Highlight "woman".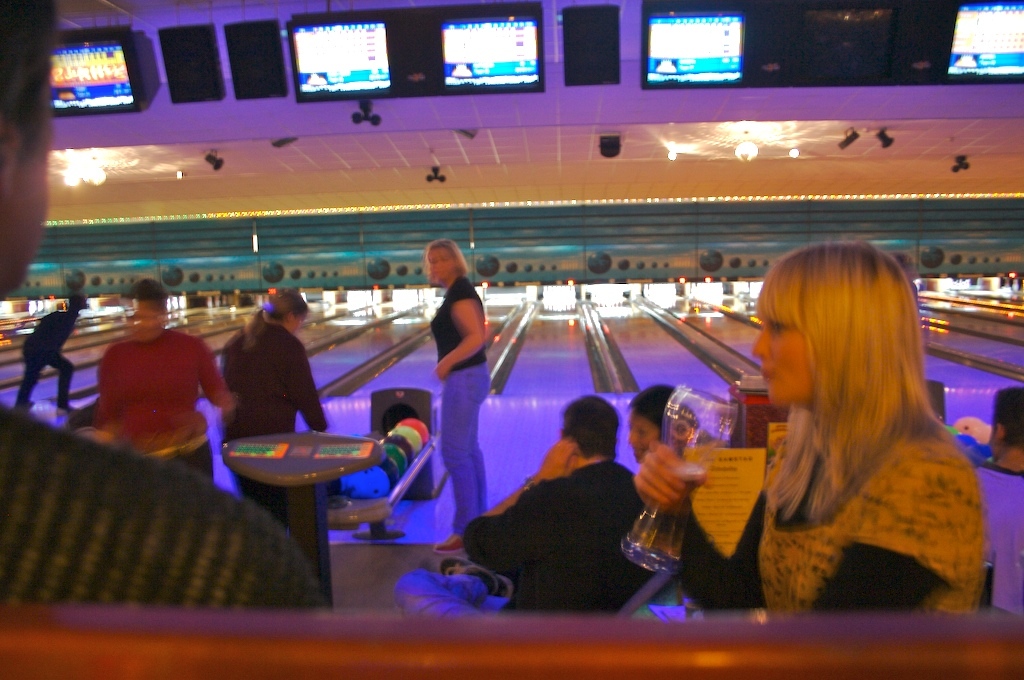
Highlighted region: (418,227,488,552).
